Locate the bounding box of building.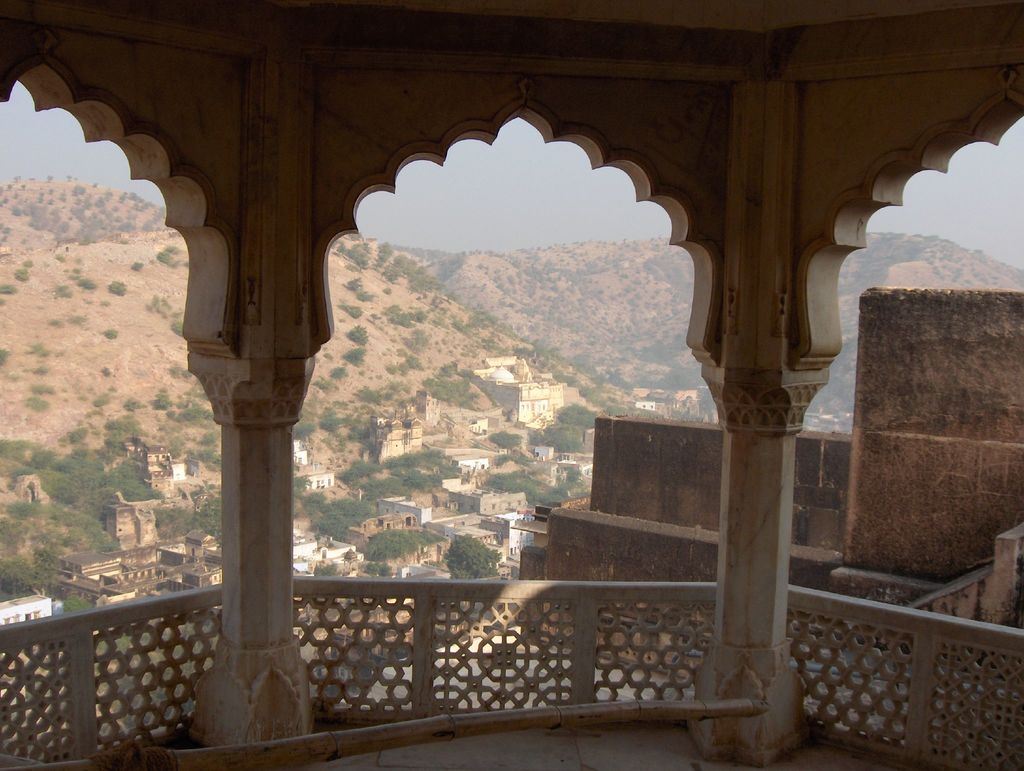
Bounding box: (474,356,565,422).
